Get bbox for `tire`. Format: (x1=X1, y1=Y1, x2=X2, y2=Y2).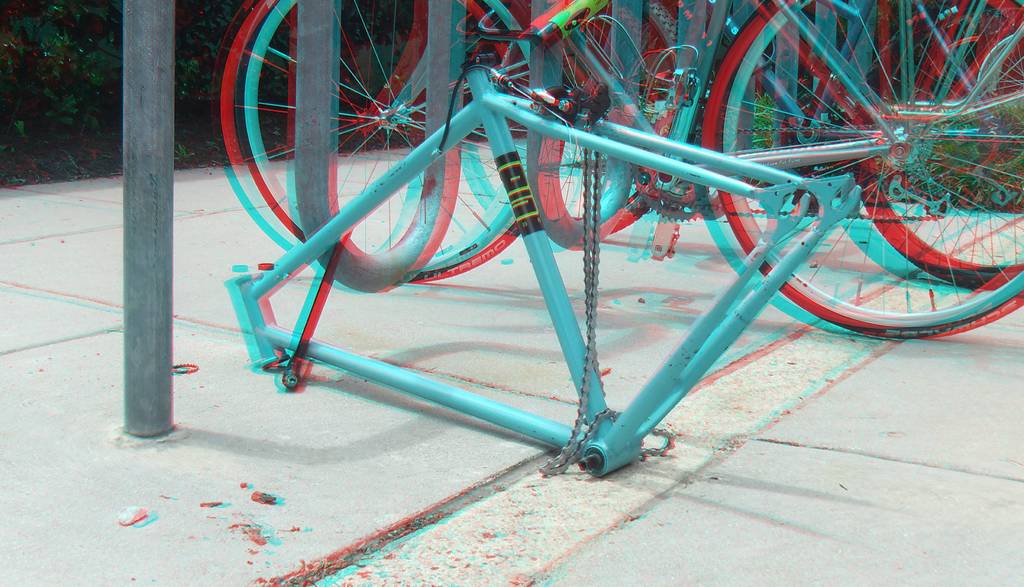
(x1=857, y1=15, x2=1023, y2=286).
